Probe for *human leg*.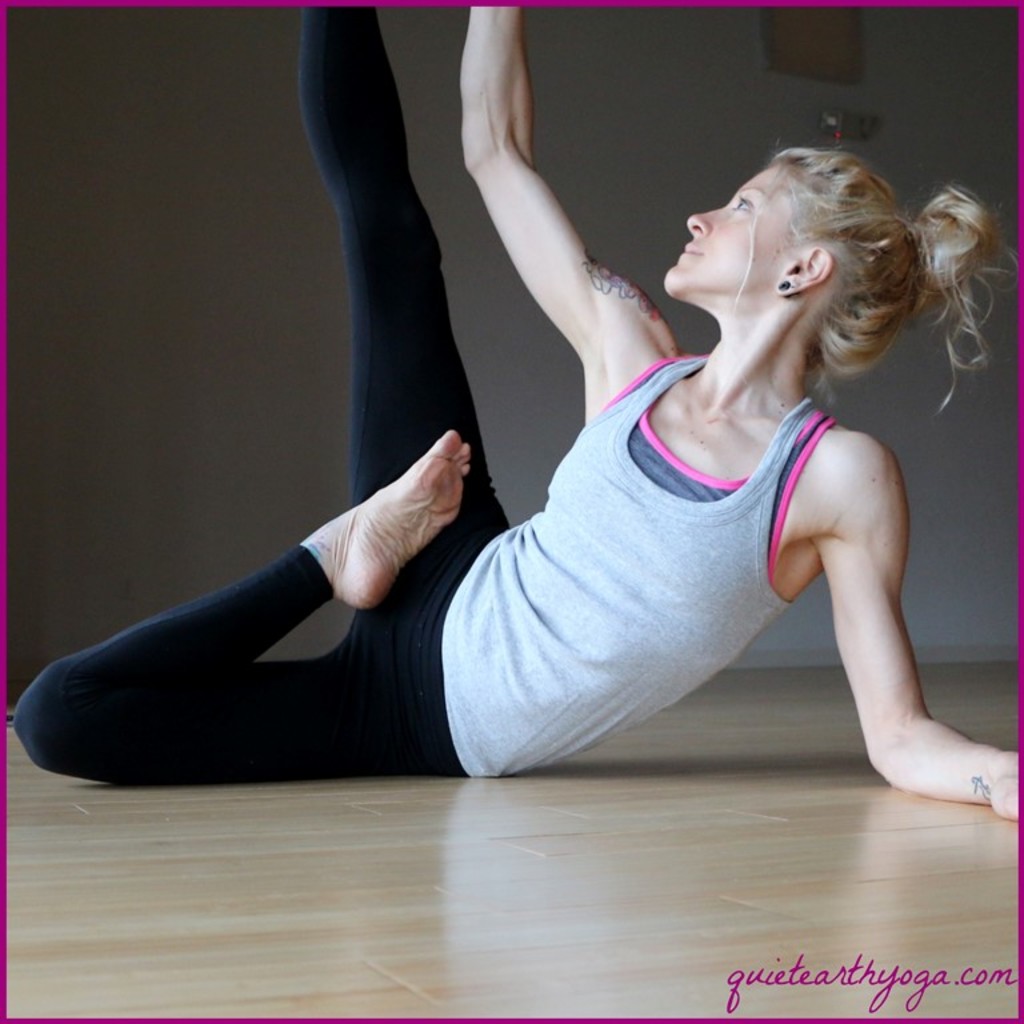
Probe result: left=12, top=429, right=515, bottom=776.
